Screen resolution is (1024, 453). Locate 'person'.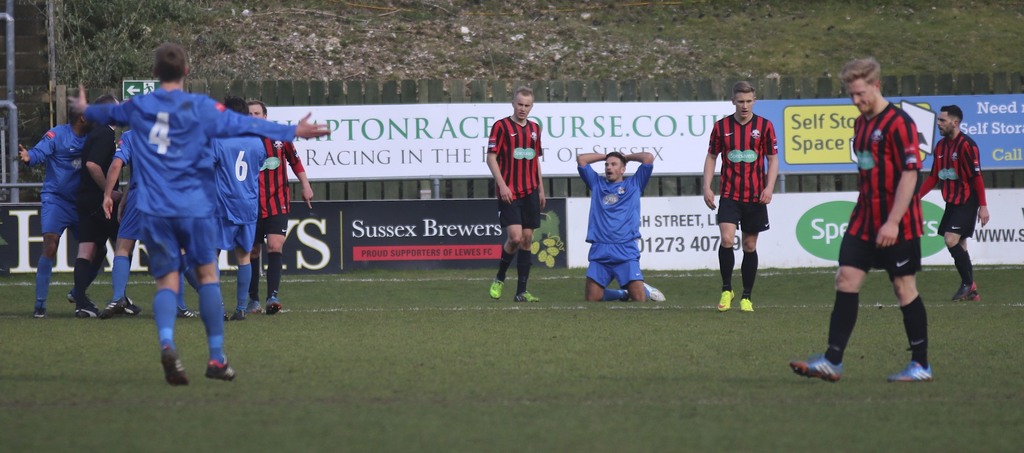
(left=58, top=40, right=337, bottom=395).
